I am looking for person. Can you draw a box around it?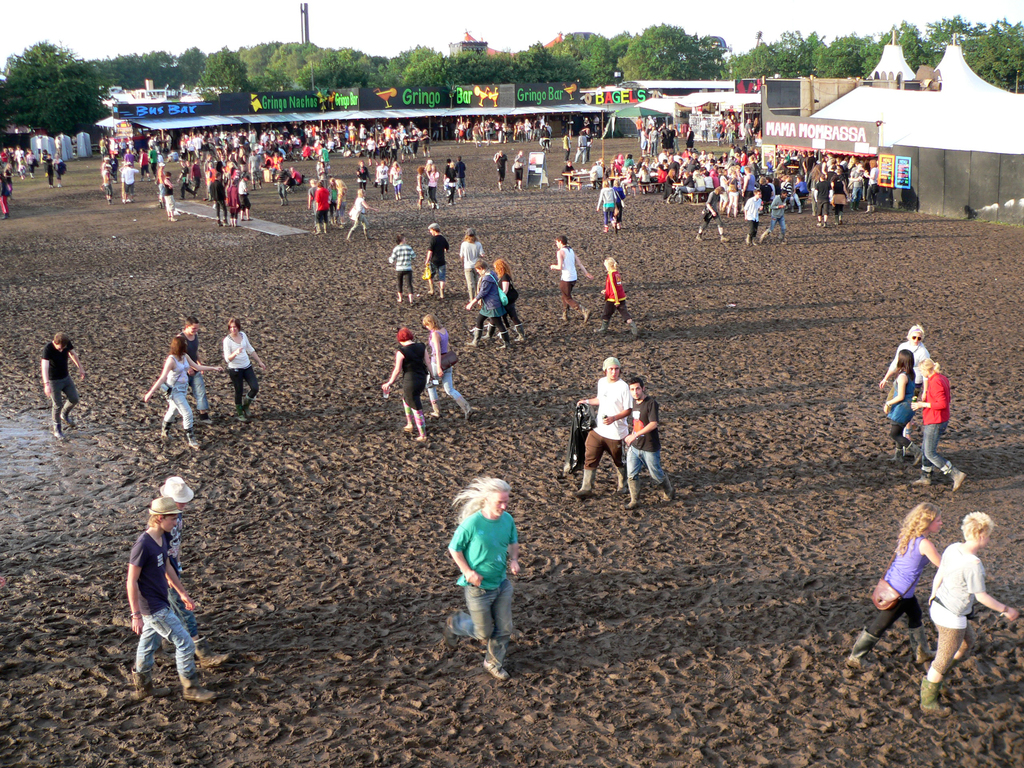
Sure, the bounding box is [x1=882, y1=352, x2=917, y2=461].
